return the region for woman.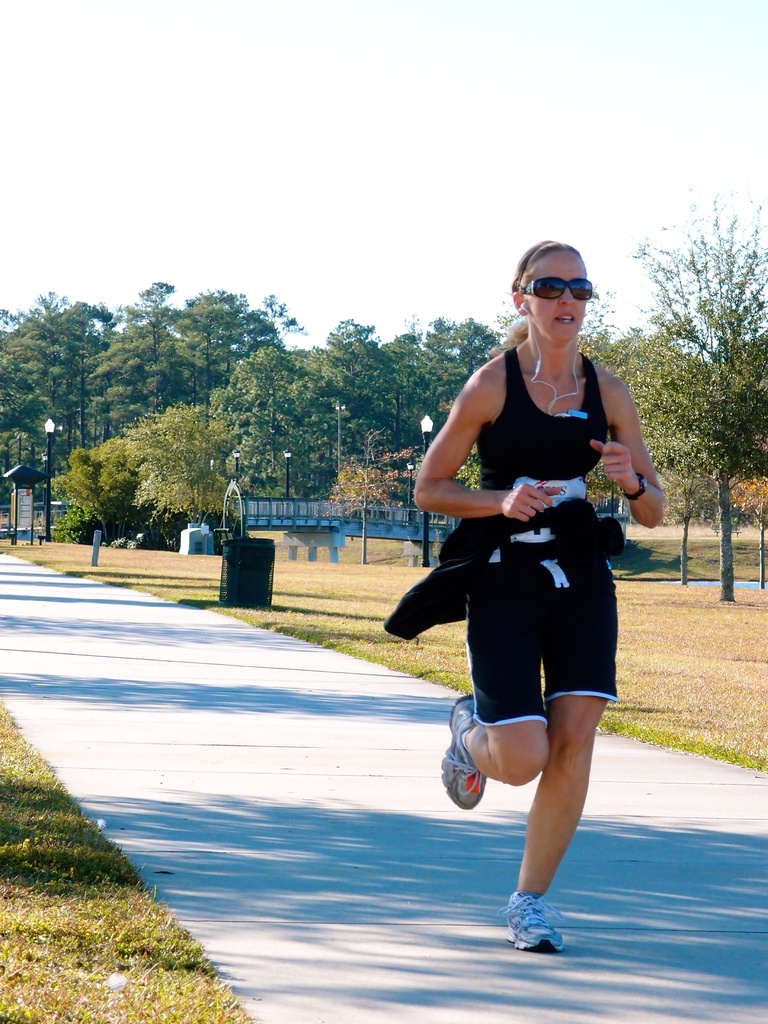
region(383, 239, 679, 952).
